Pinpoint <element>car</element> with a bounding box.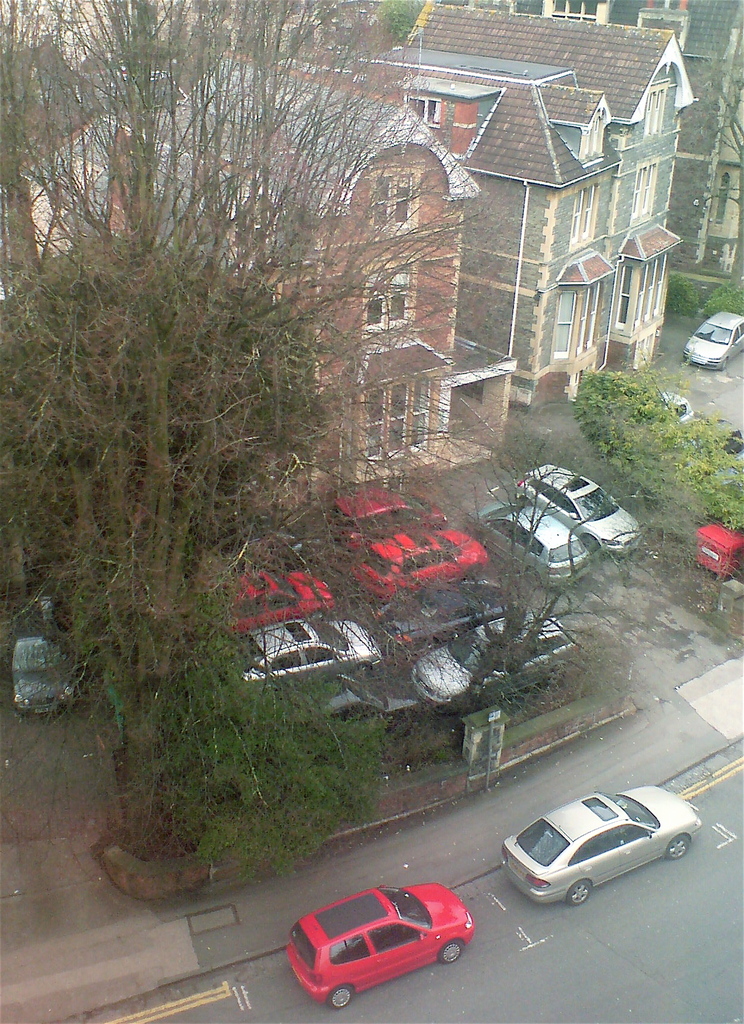
x1=501, y1=787, x2=706, y2=911.
